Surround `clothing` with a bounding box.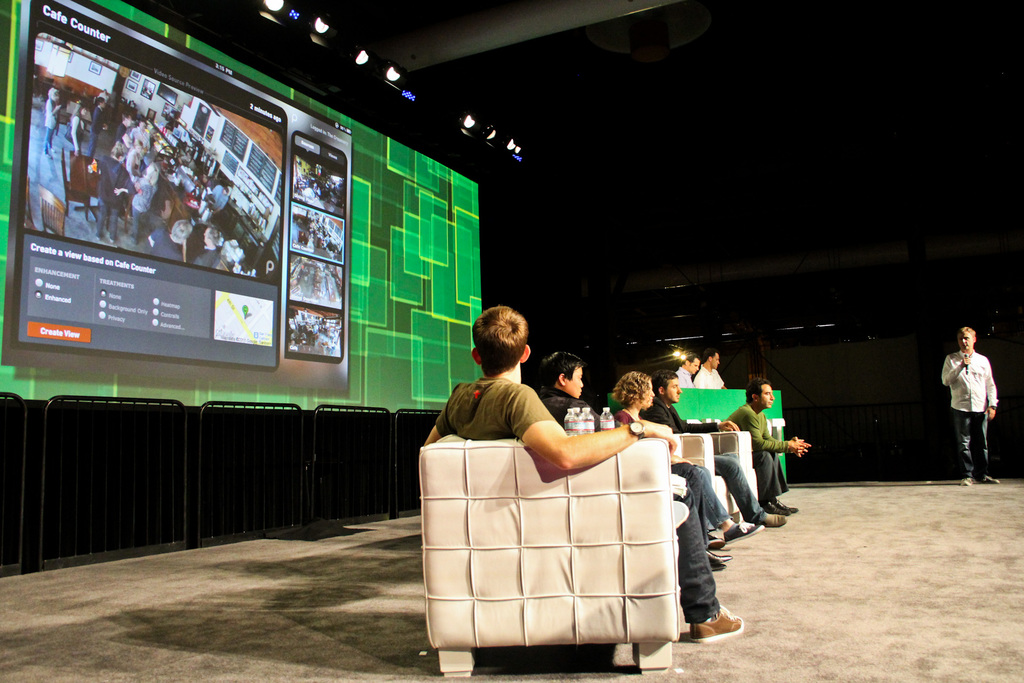
(x1=435, y1=370, x2=560, y2=447).
